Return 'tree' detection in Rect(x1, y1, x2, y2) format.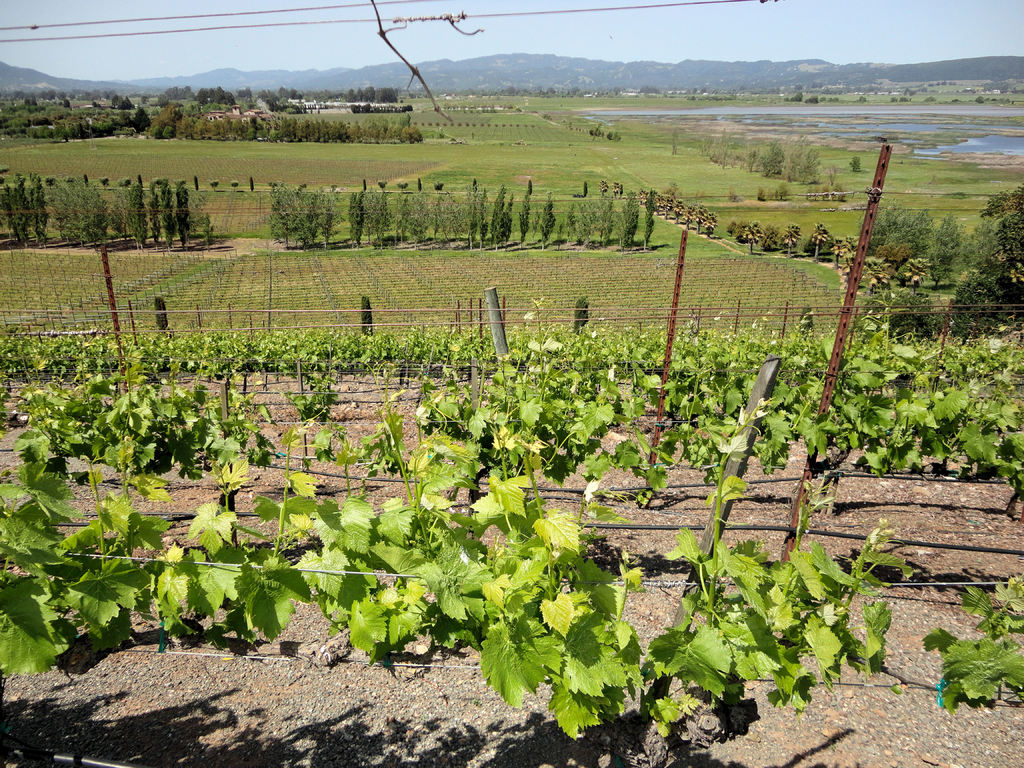
Rect(597, 179, 608, 197).
